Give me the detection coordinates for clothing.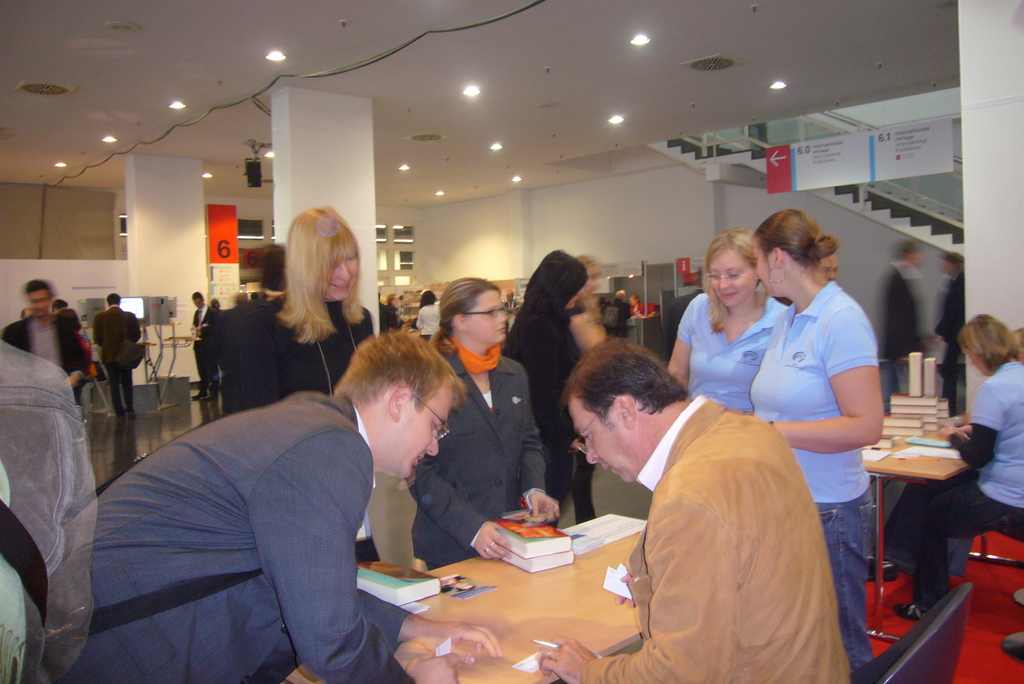
x1=31, y1=391, x2=419, y2=683.
